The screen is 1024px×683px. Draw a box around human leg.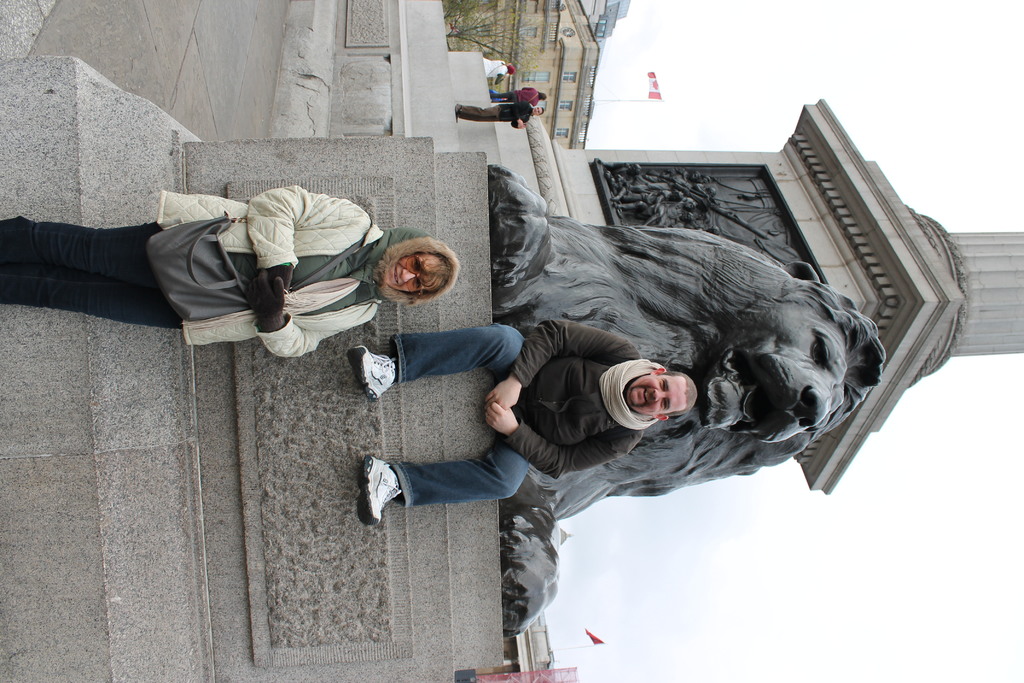
1,282,189,329.
